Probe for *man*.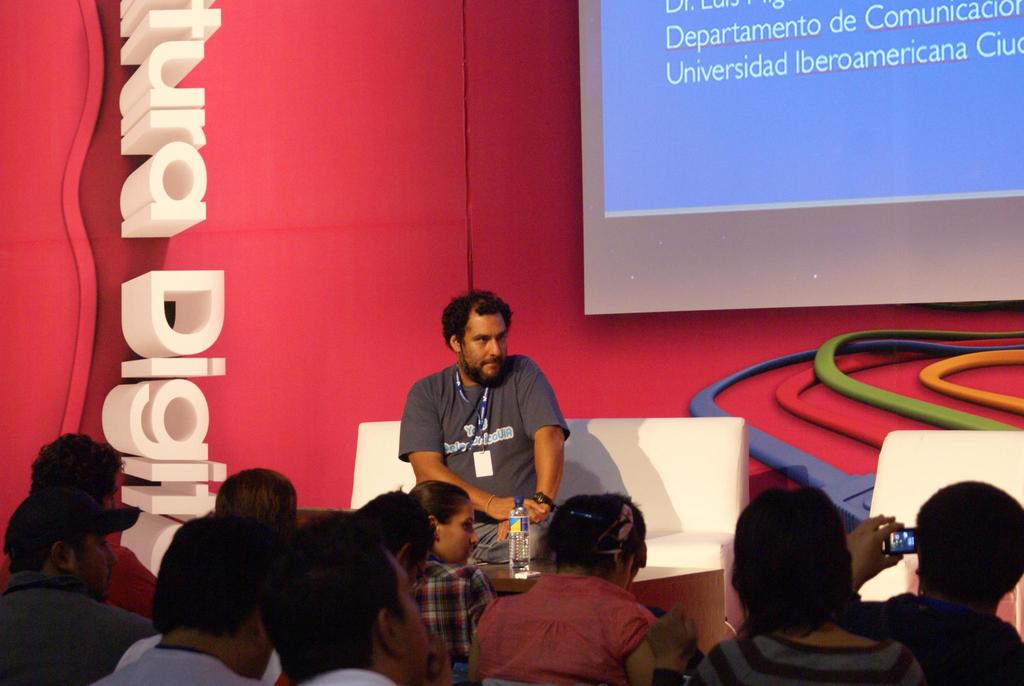
Probe result: region(0, 429, 157, 620).
